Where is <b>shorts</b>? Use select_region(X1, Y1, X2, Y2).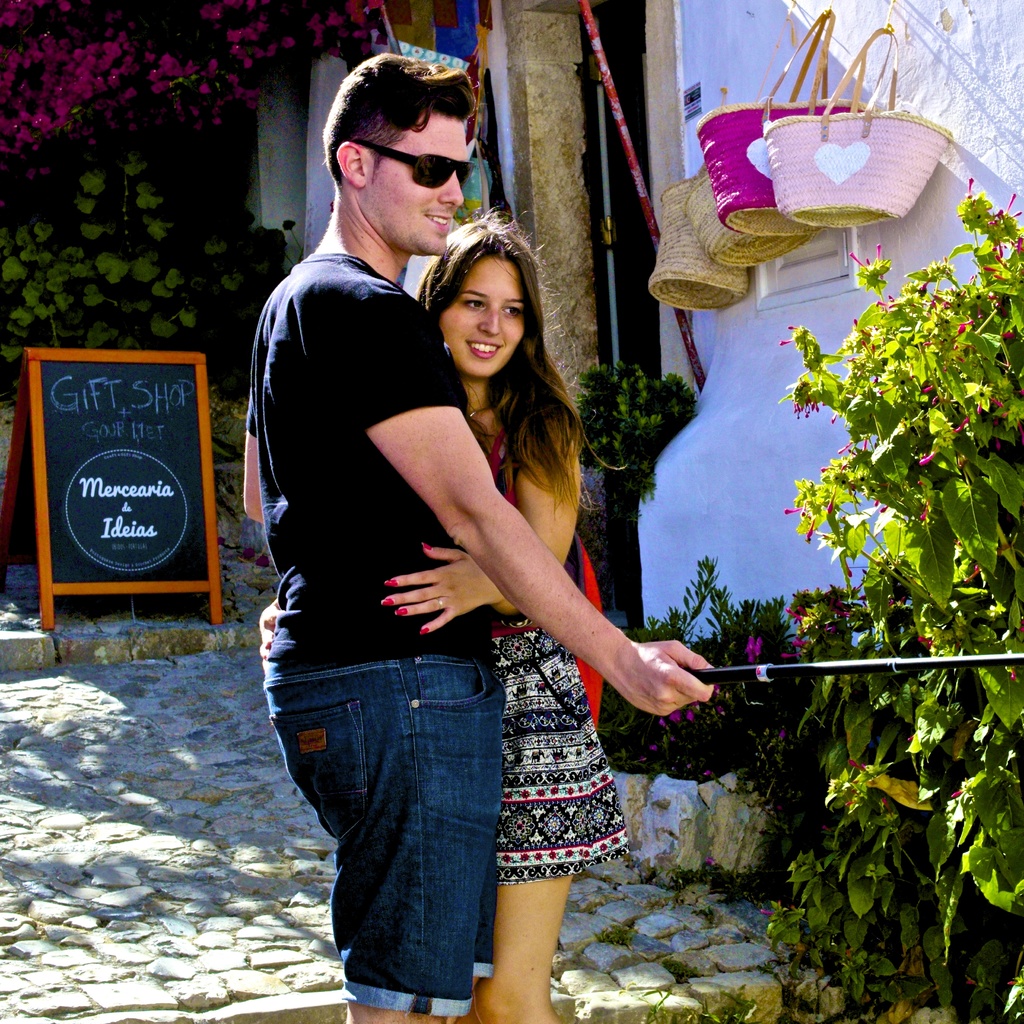
select_region(262, 653, 506, 1015).
